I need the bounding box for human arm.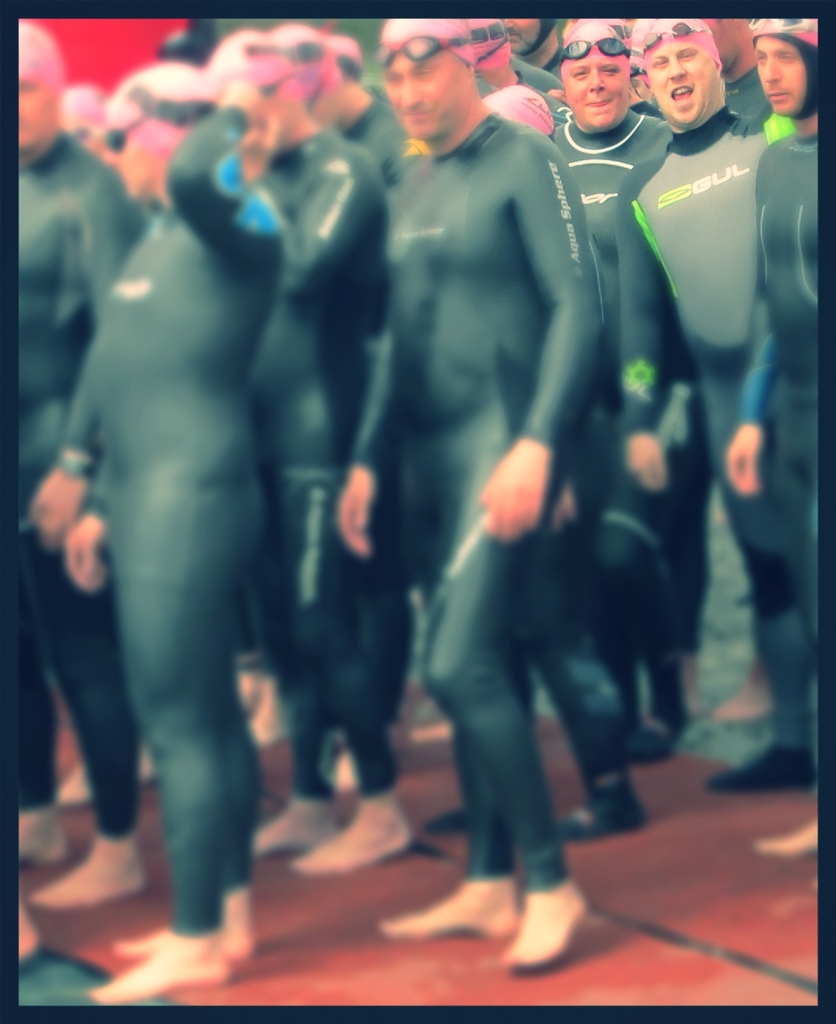
Here it is: x1=159, y1=82, x2=292, y2=306.
